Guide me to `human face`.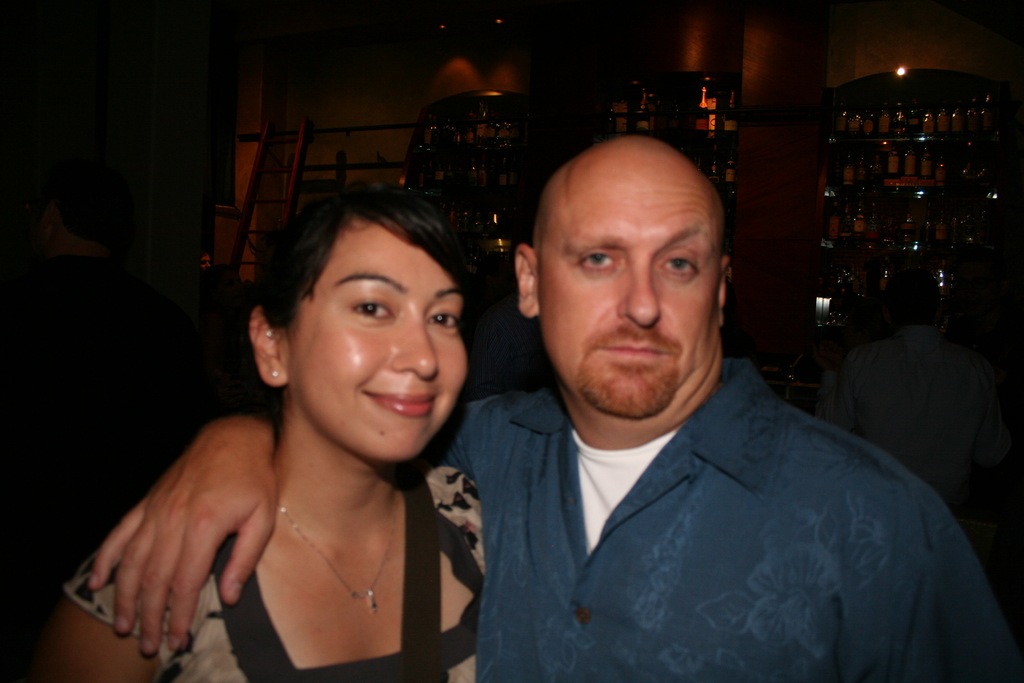
Guidance: (left=540, top=156, right=717, bottom=419).
